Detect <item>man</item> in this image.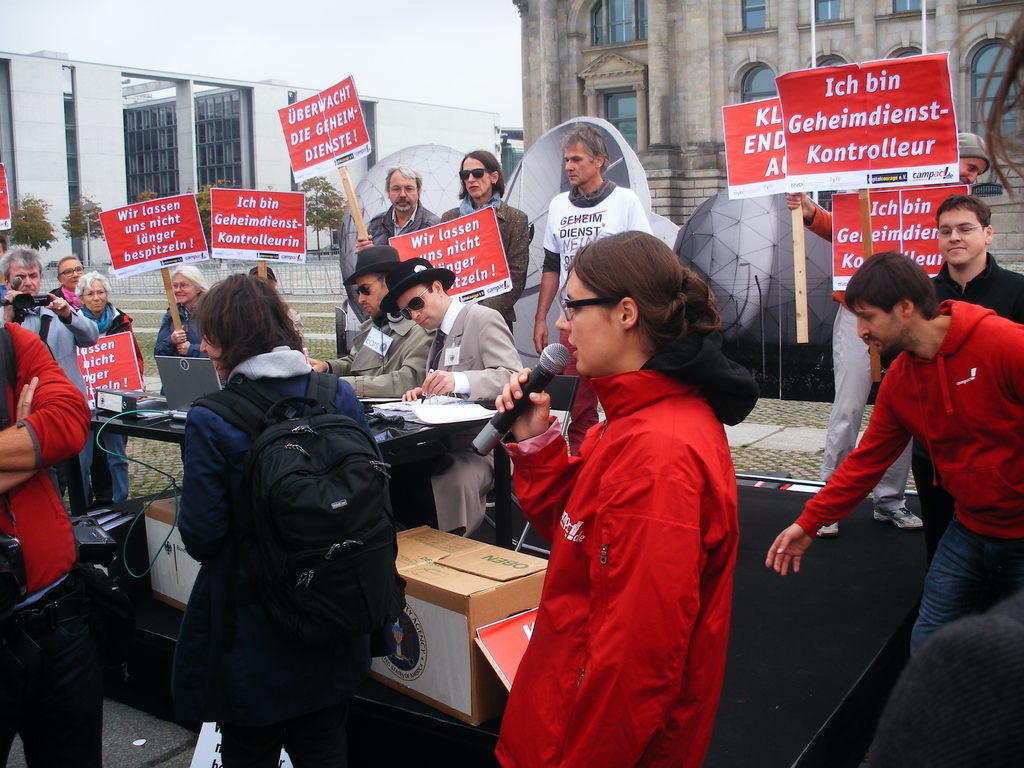
Detection: [534,127,655,376].
